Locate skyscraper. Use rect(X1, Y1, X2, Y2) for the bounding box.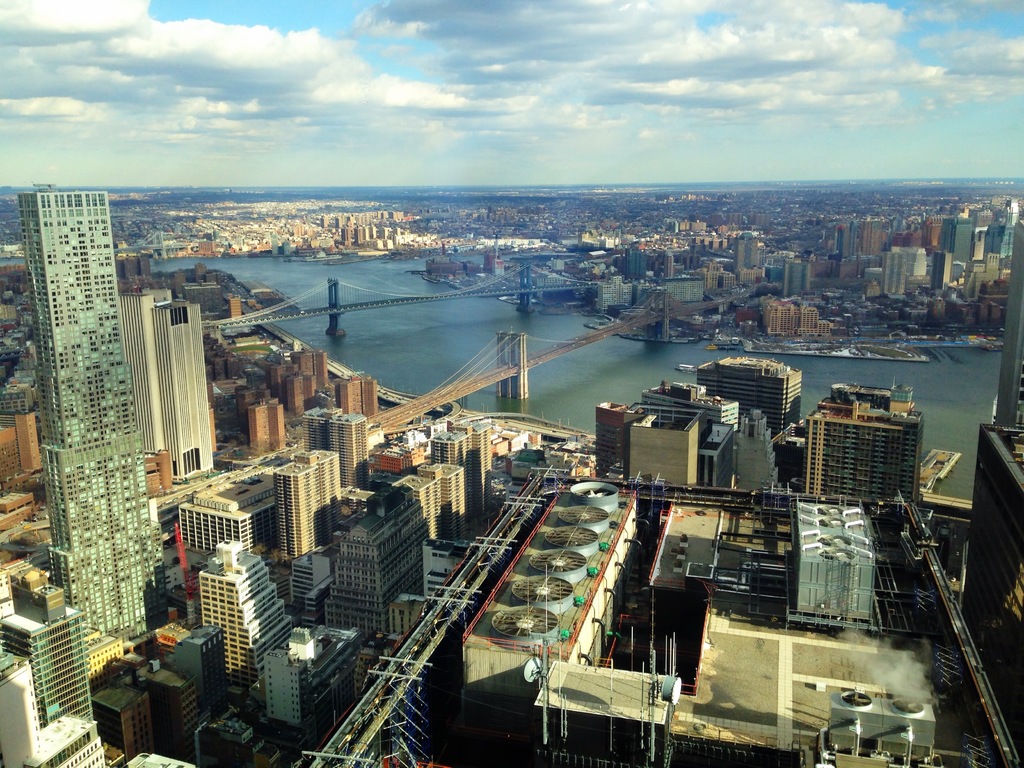
rect(785, 258, 809, 295).
